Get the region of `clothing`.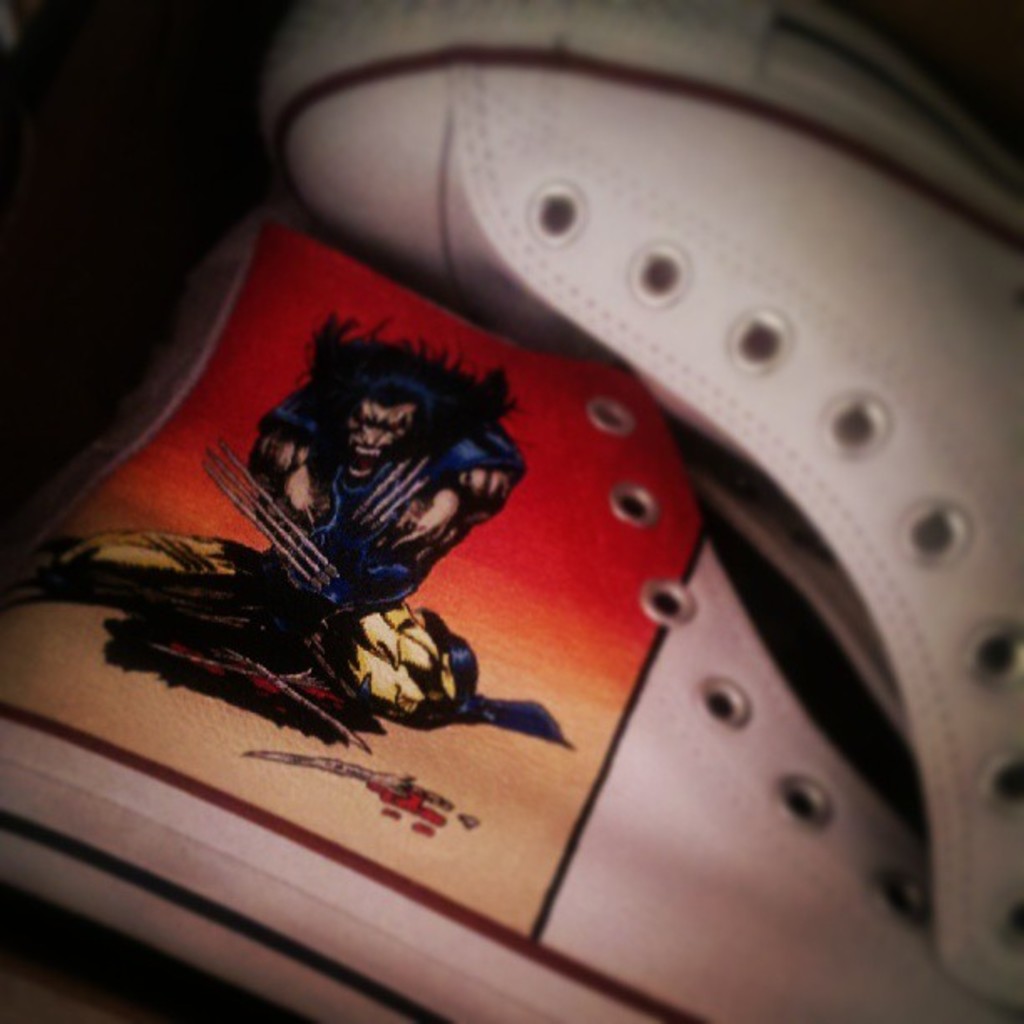
bbox=[72, 539, 487, 719].
